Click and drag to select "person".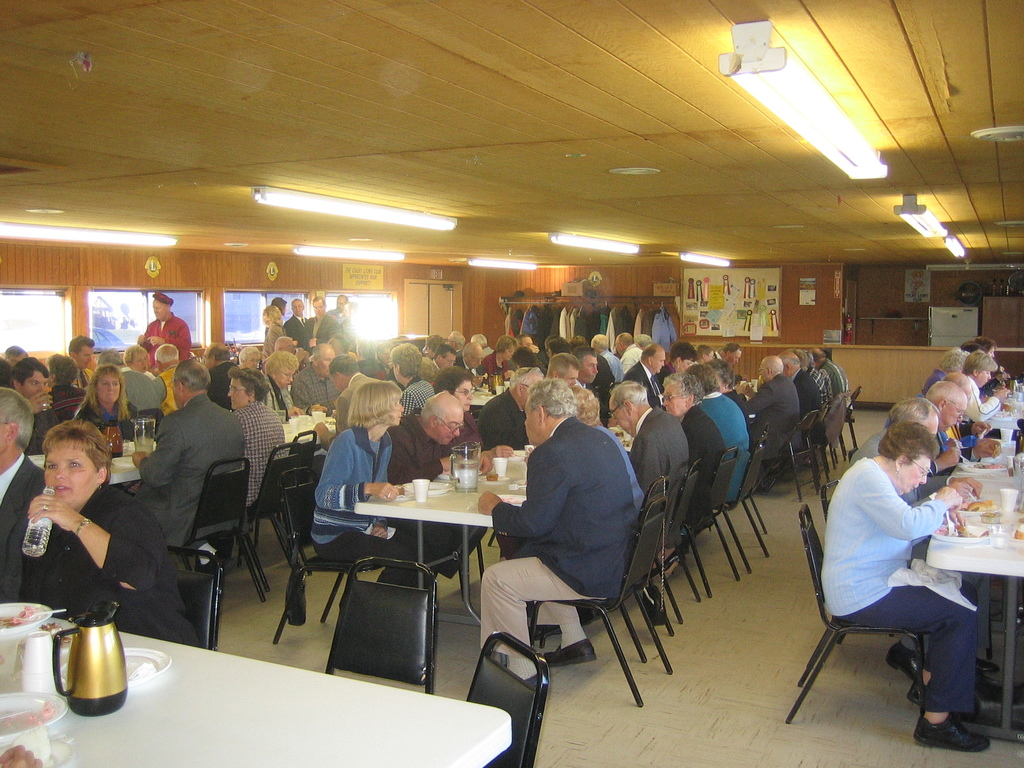
Selection: (389, 345, 440, 414).
